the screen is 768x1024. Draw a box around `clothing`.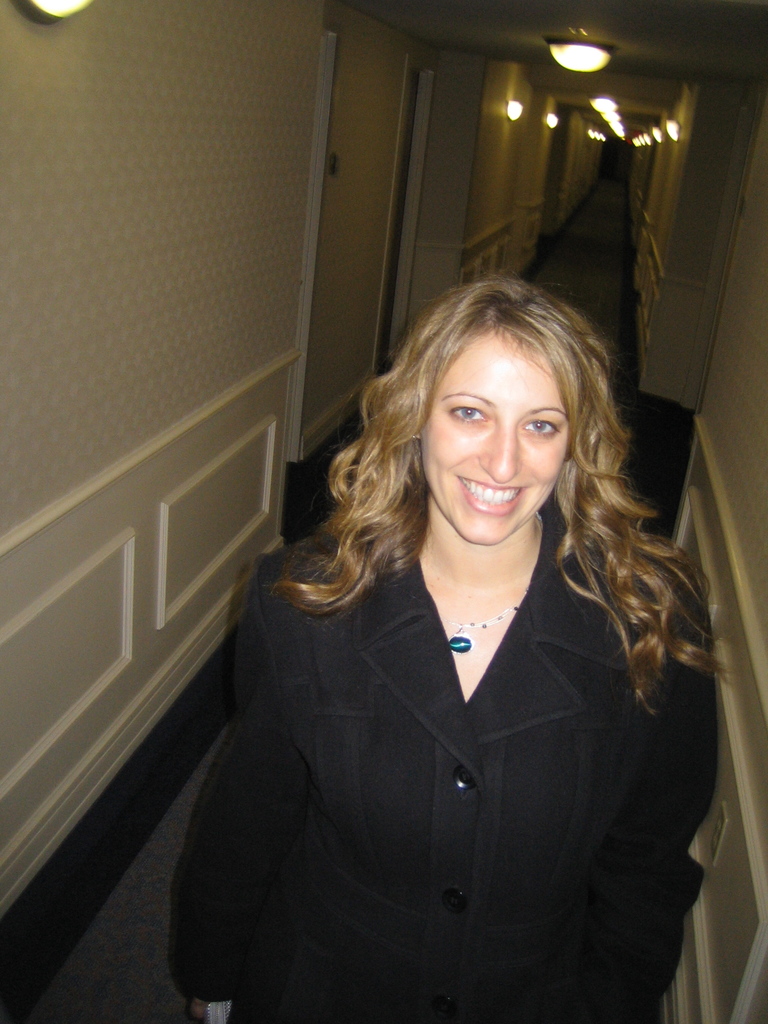
bbox=[165, 461, 756, 896].
